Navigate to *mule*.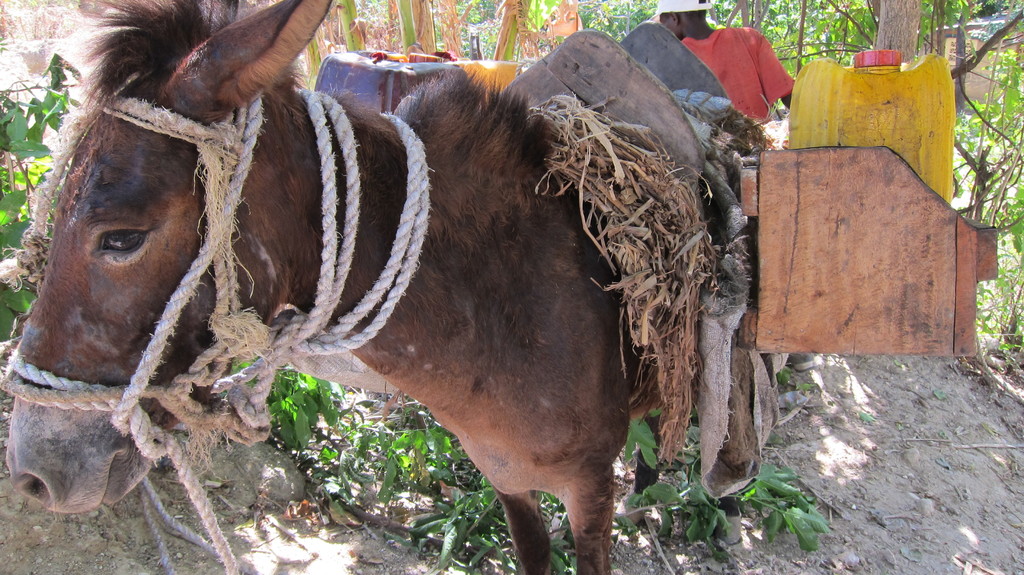
Navigation target: region(3, 0, 748, 574).
